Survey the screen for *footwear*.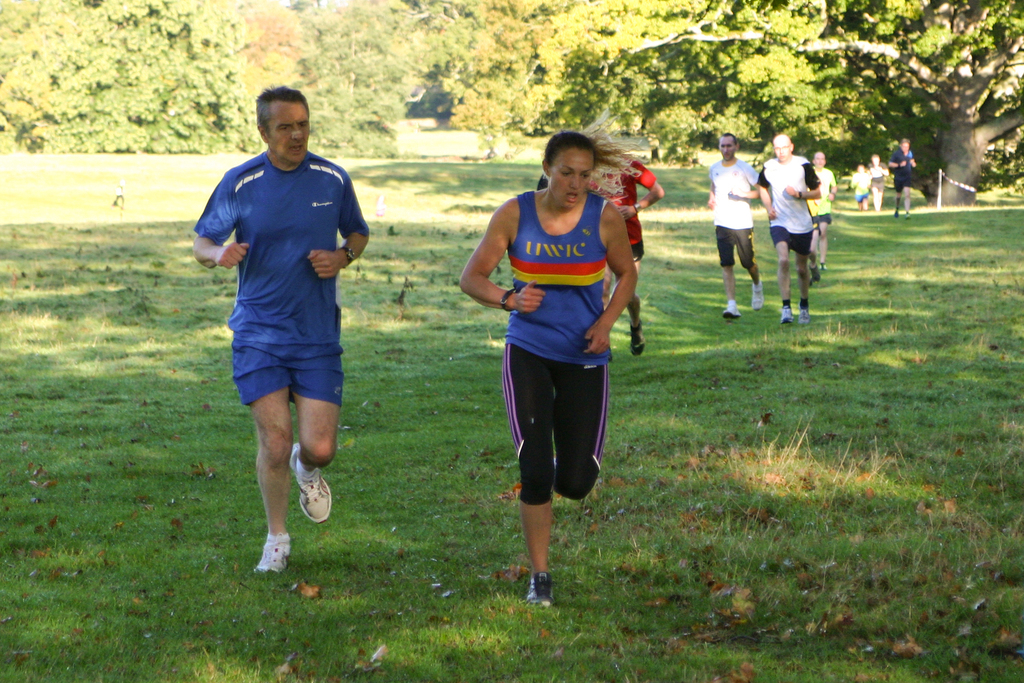
Survey found: 290, 442, 330, 523.
